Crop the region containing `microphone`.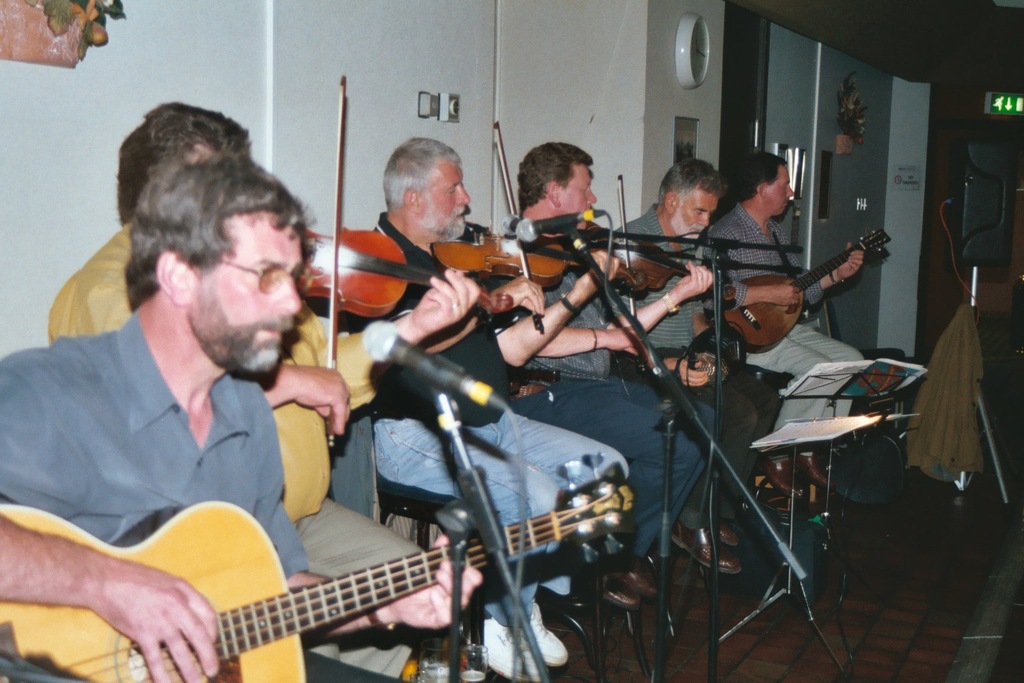
Crop region: <box>361,317,514,416</box>.
